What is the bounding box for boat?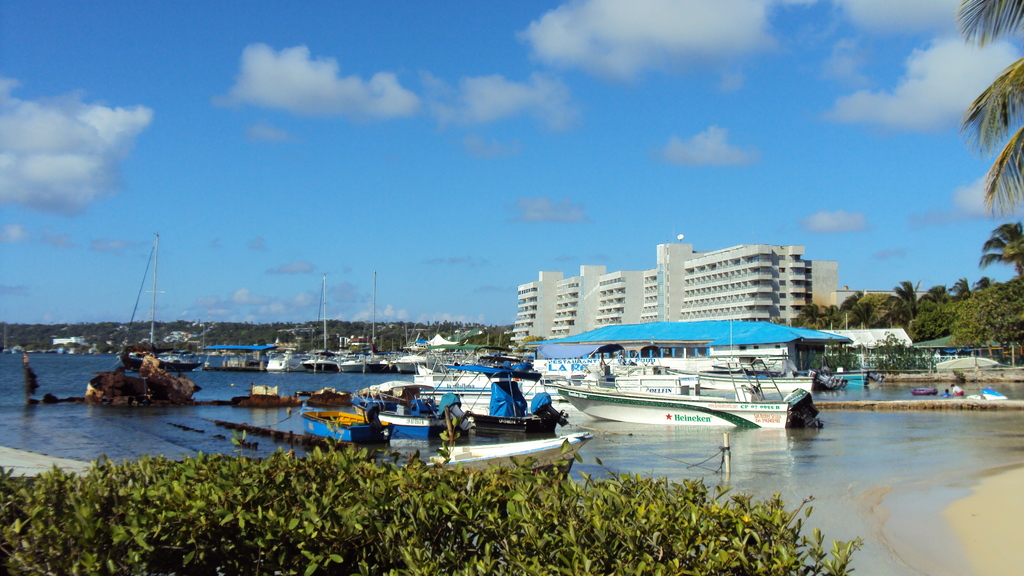
bbox=[71, 269, 206, 408].
